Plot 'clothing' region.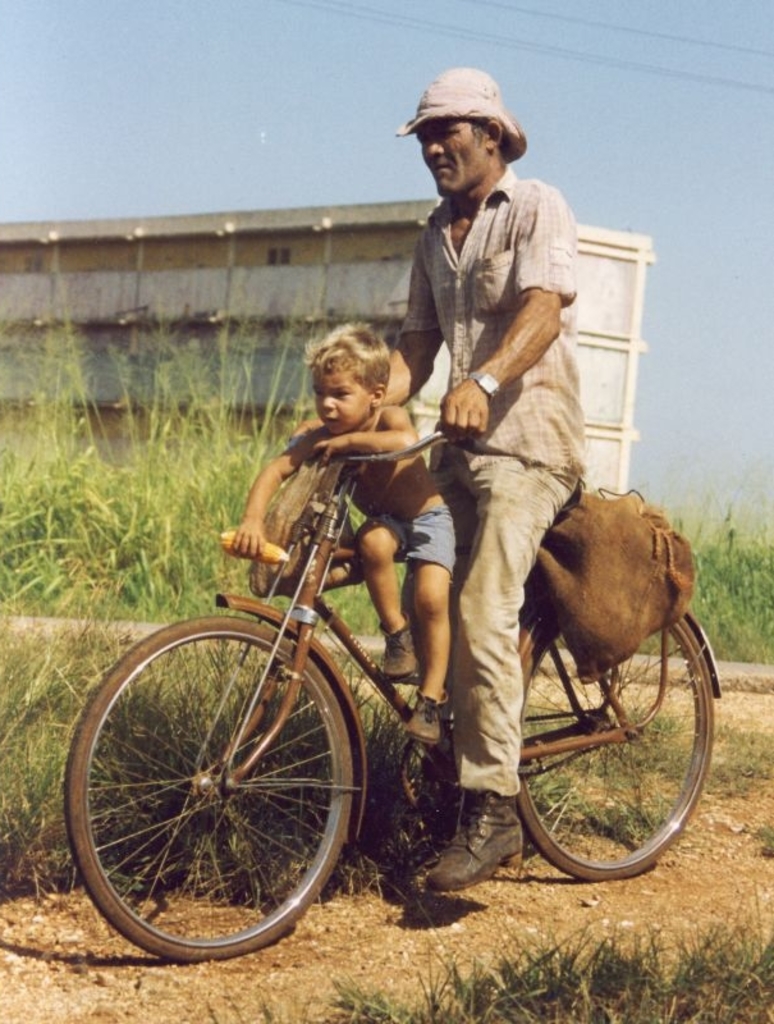
Plotted at 335,180,623,780.
